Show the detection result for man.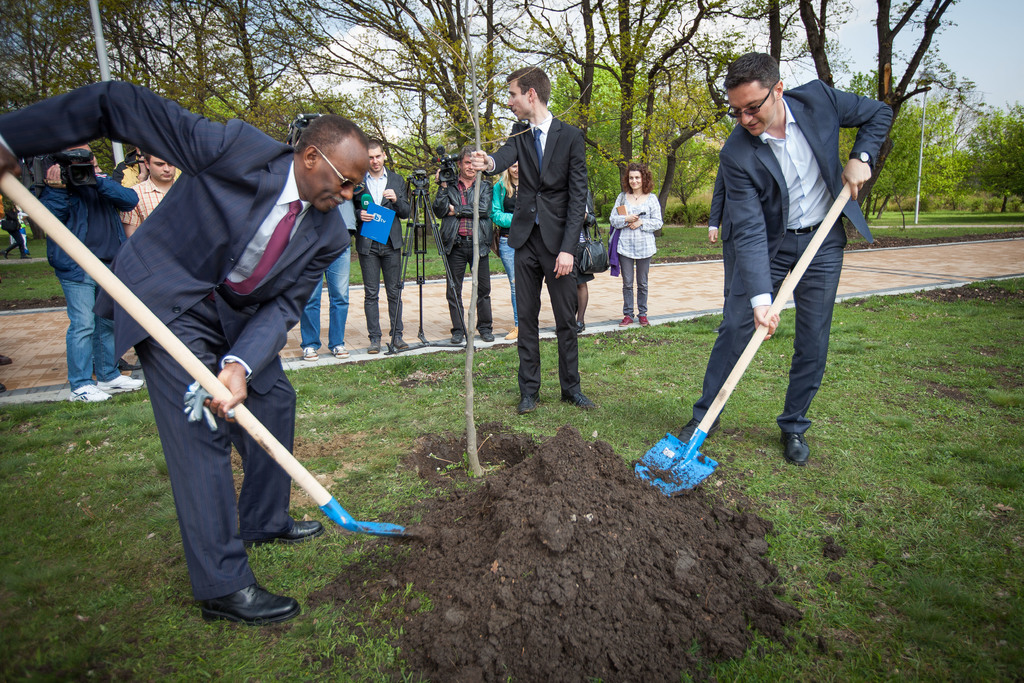
[x1=491, y1=70, x2=602, y2=437].
